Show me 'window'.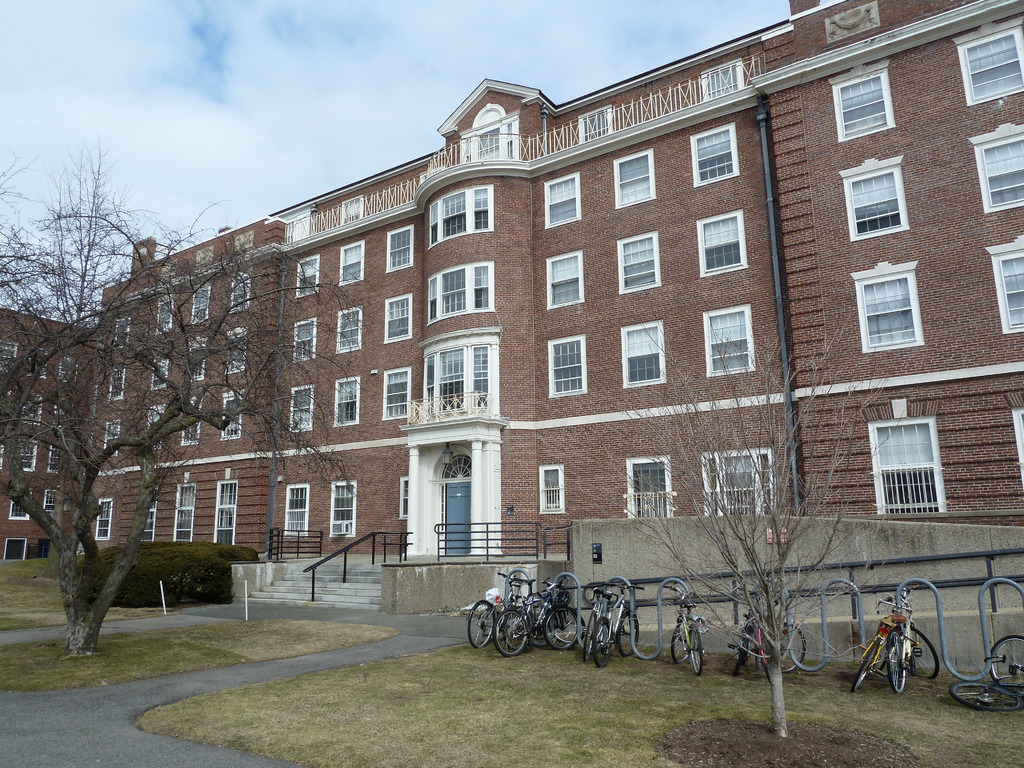
'window' is here: select_region(341, 241, 369, 284).
